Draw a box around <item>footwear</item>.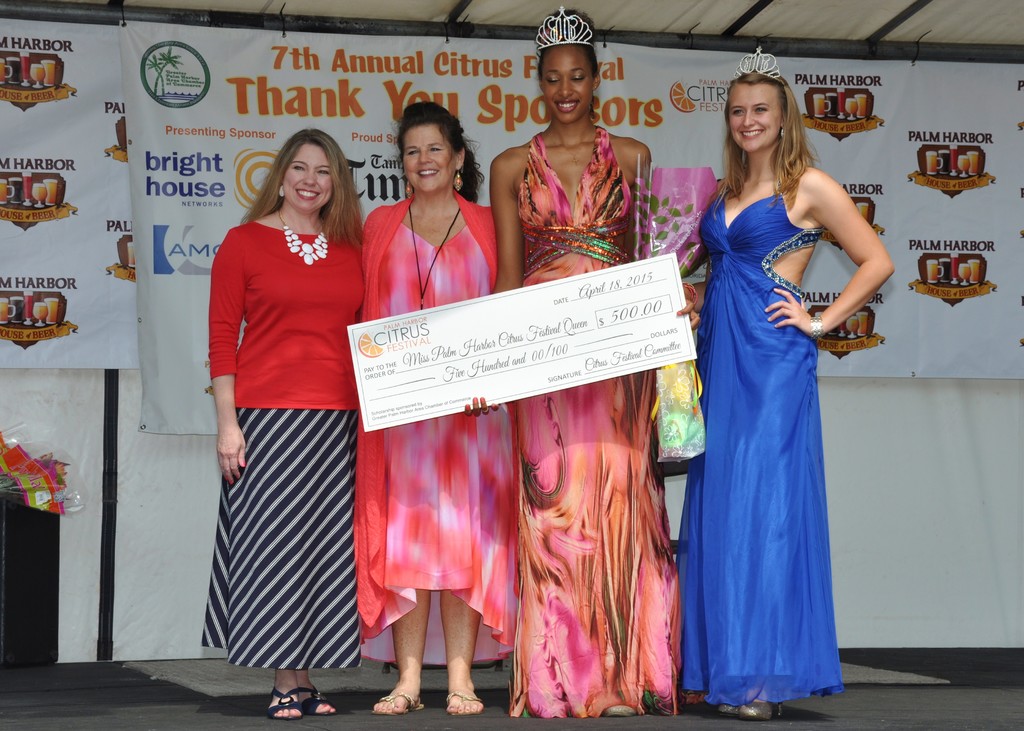
[445,695,480,717].
